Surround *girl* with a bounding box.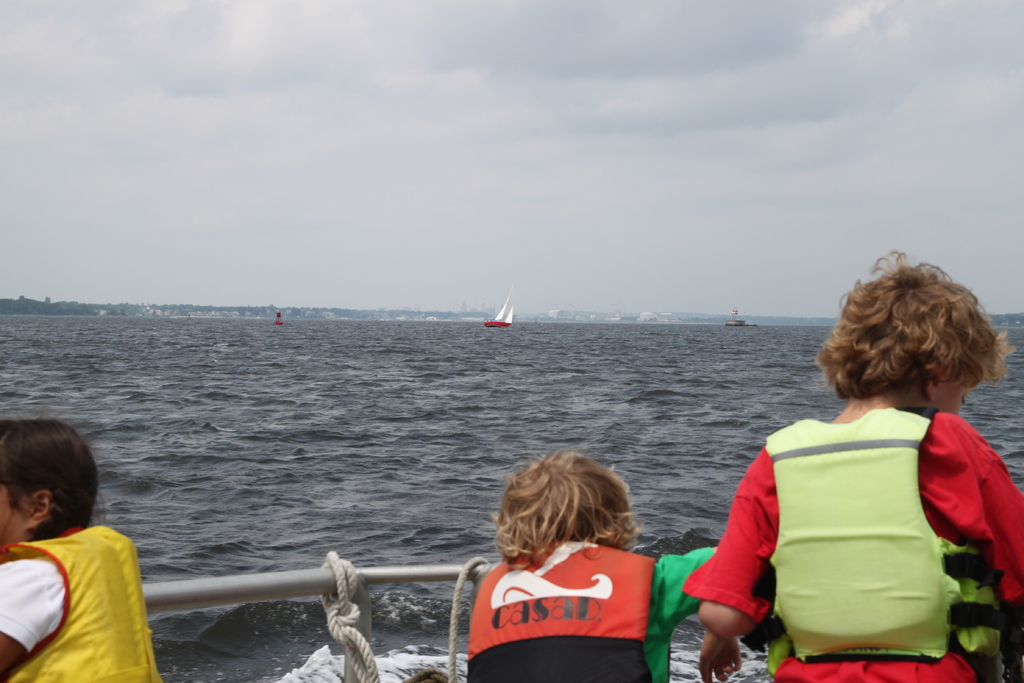
left=0, top=409, right=163, bottom=682.
